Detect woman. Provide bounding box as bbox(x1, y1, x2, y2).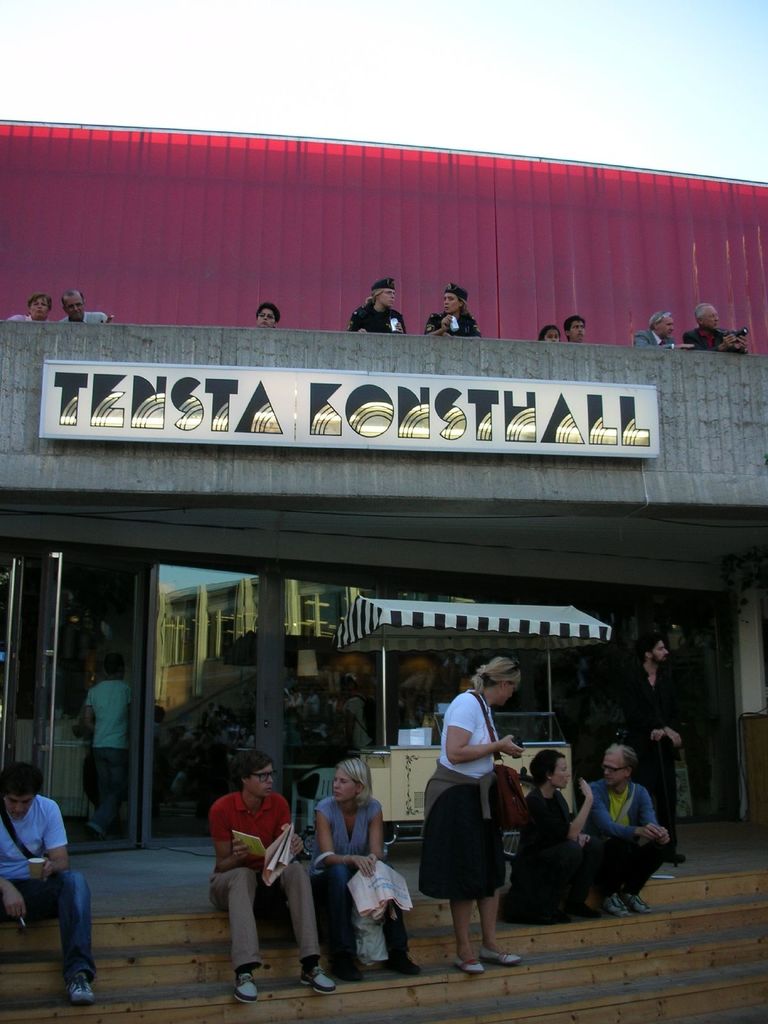
bbox(424, 661, 534, 959).
